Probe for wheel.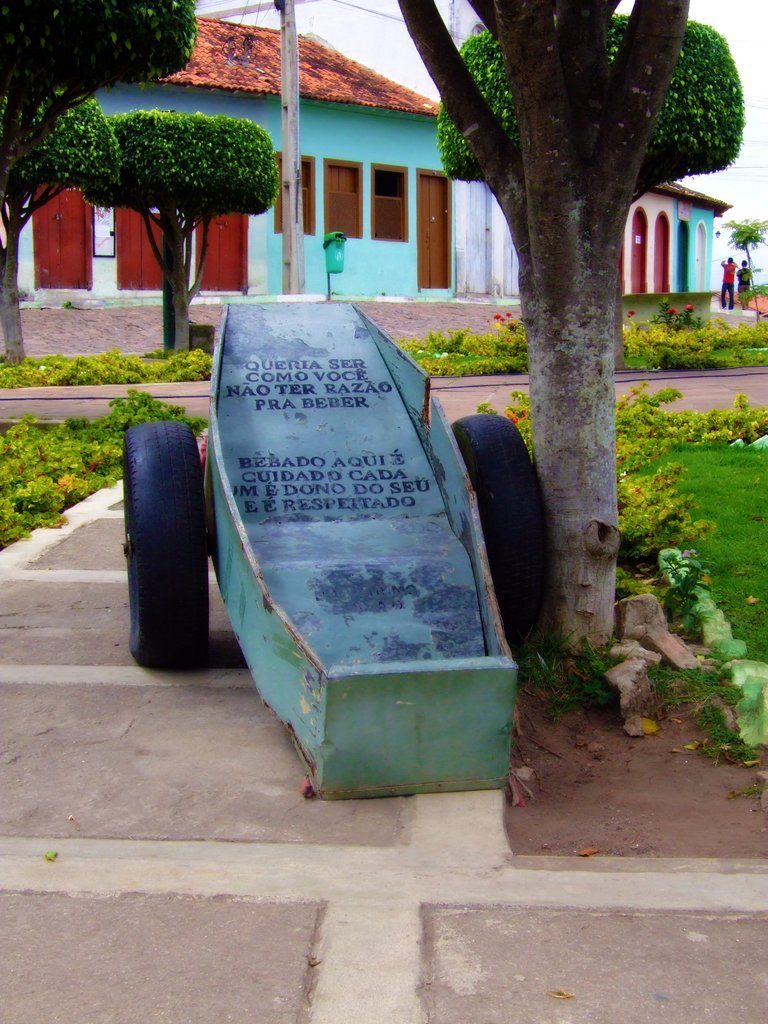
Probe result: <box>120,419,216,668</box>.
